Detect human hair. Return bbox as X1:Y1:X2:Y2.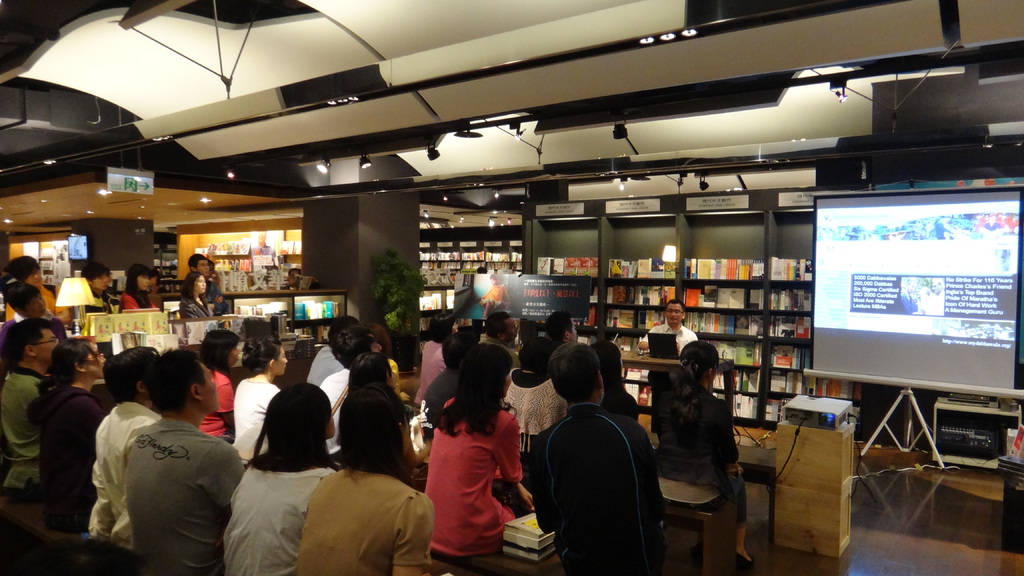
206:259:218:282.
